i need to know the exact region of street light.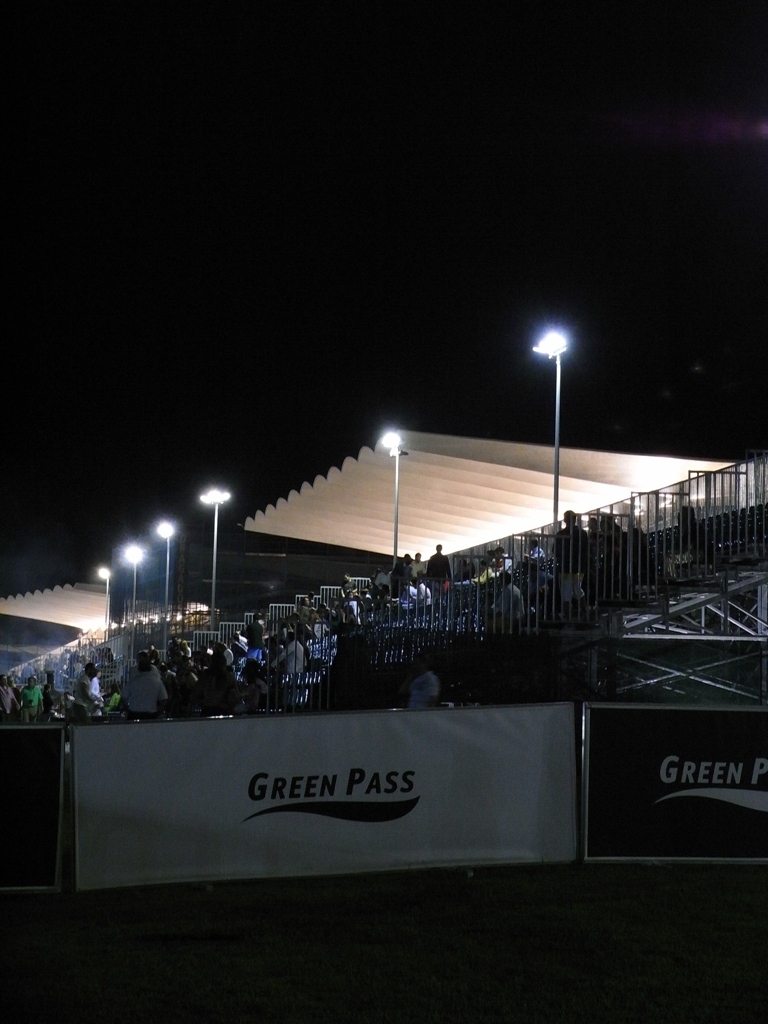
Region: 204/483/234/628.
